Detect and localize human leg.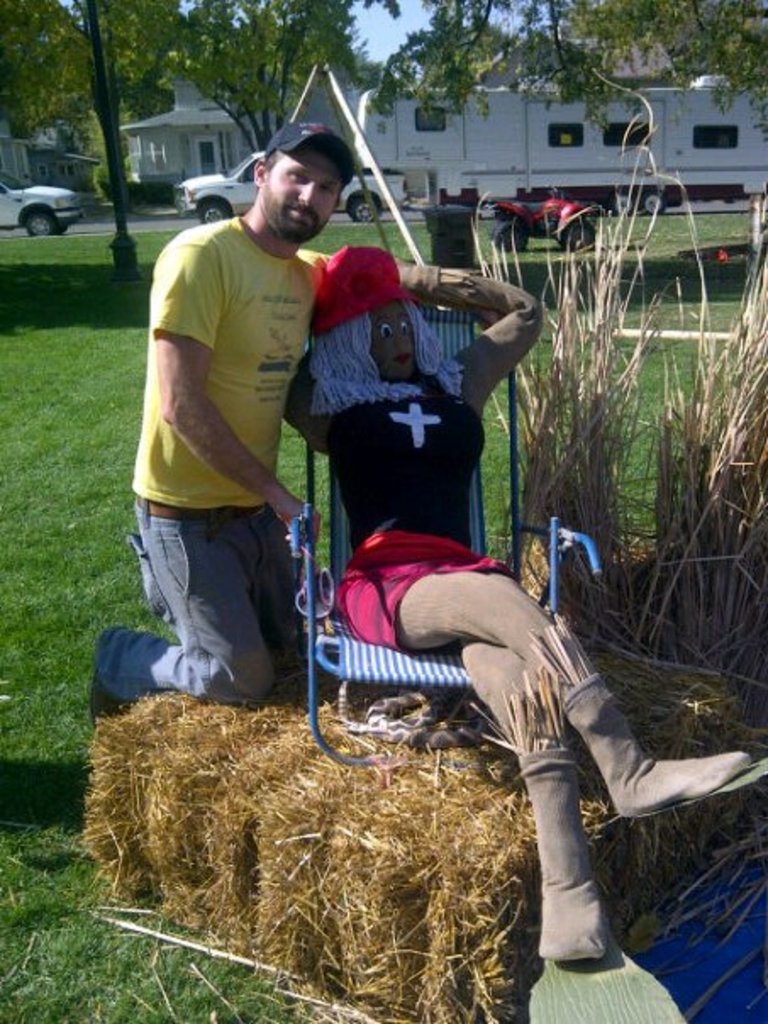
Localized at [left=97, top=504, right=281, bottom=710].
